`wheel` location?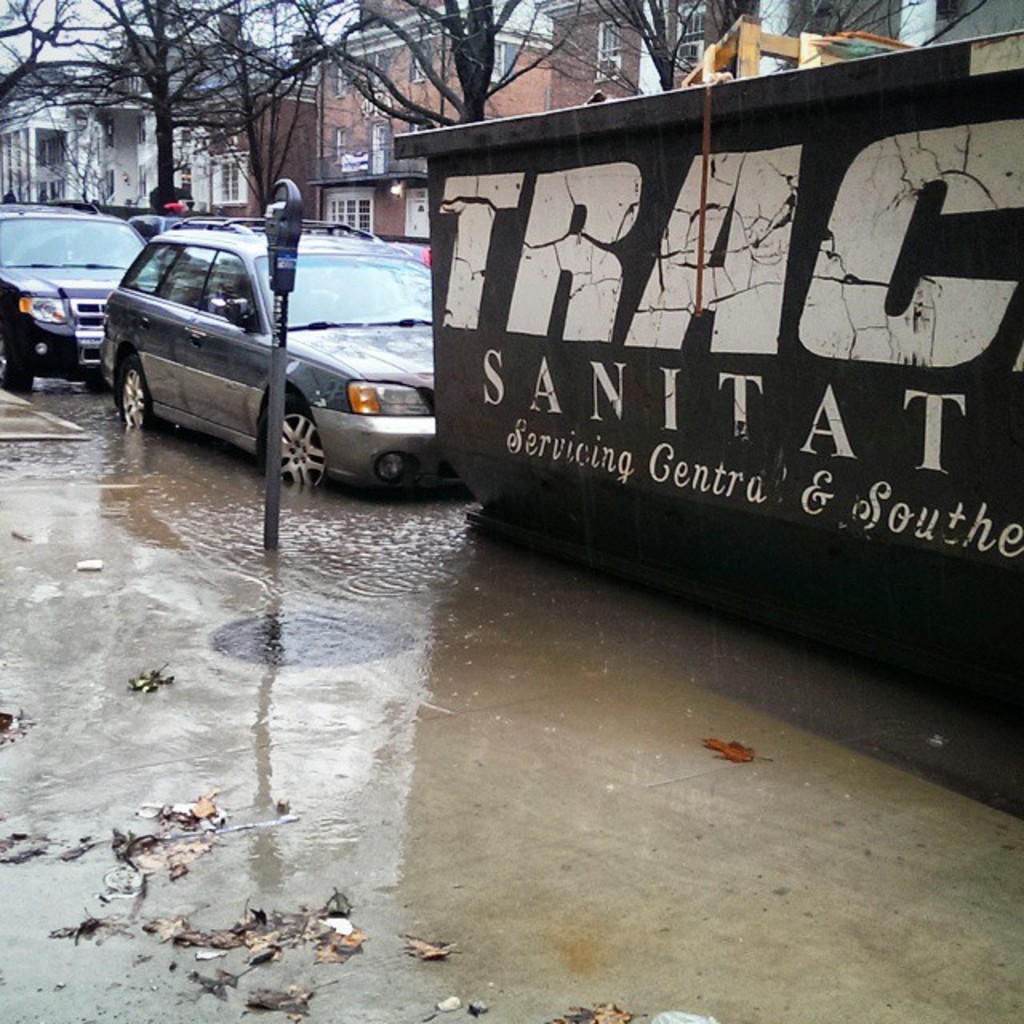
[120, 352, 154, 427]
